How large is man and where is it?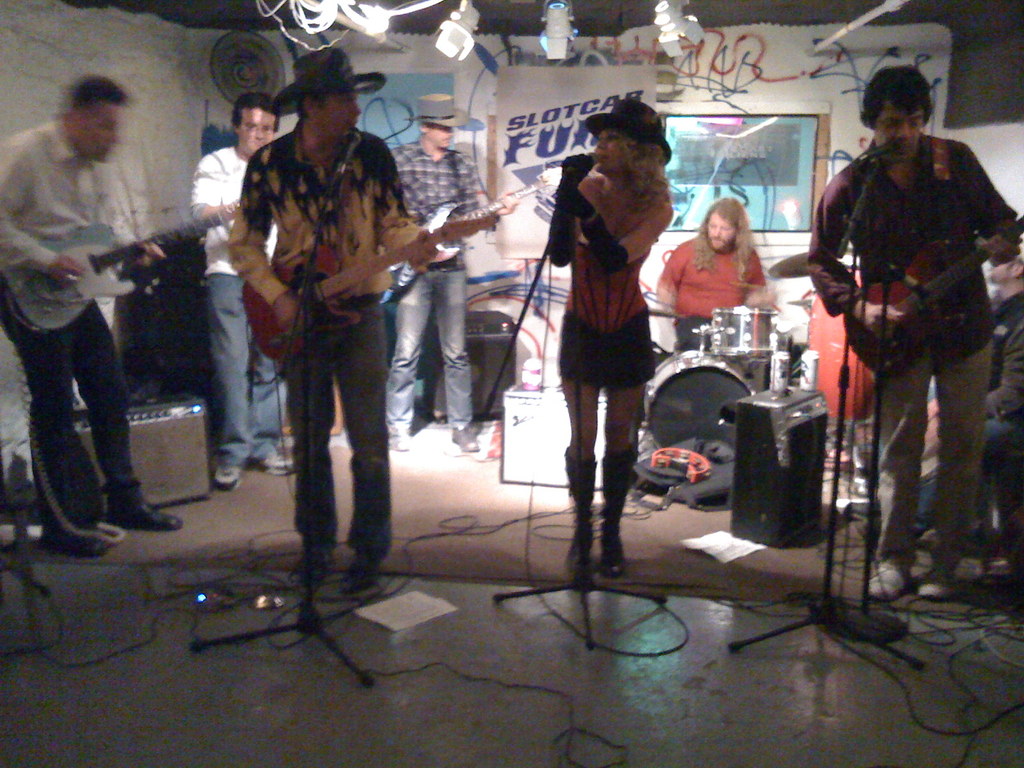
Bounding box: {"x1": 227, "y1": 44, "x2": 445, "y2": 596}.
